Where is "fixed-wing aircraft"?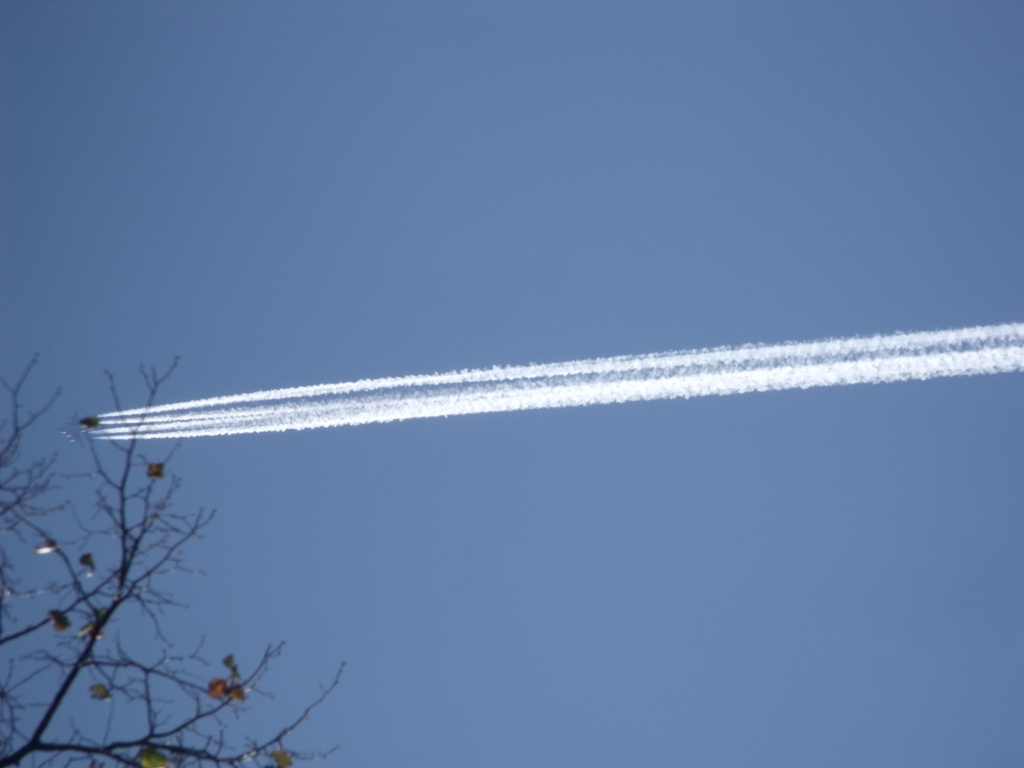
crop(81, 410, 97, 428).
